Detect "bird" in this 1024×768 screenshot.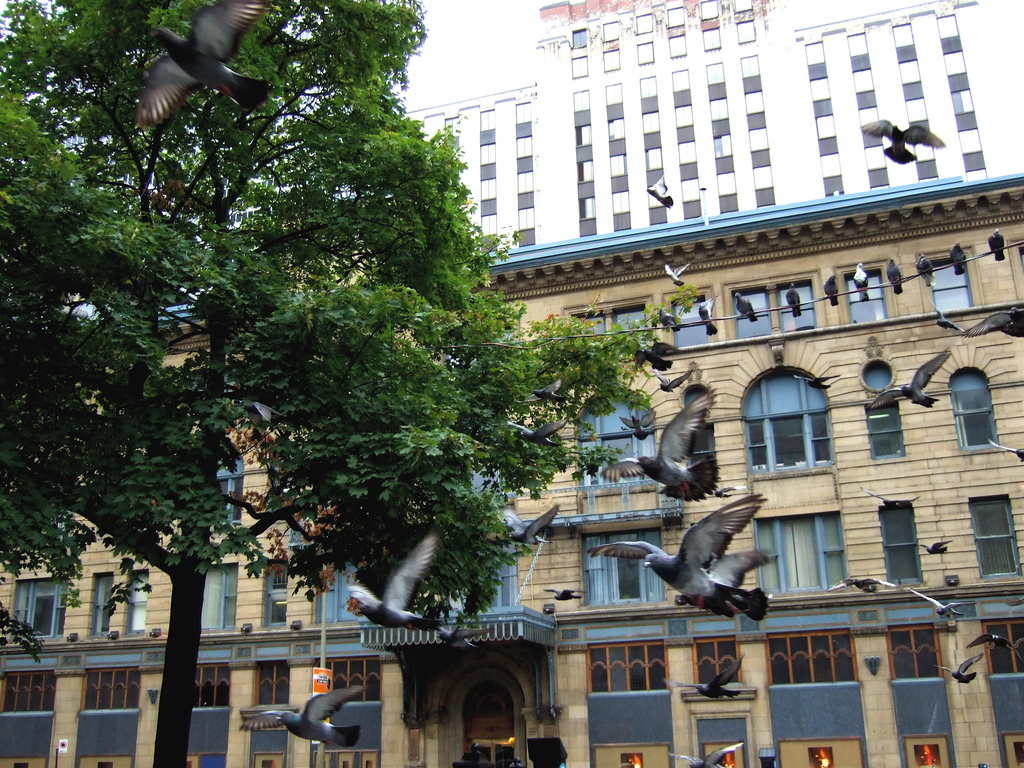
Detection: box=[508, 416, 572, 452].
